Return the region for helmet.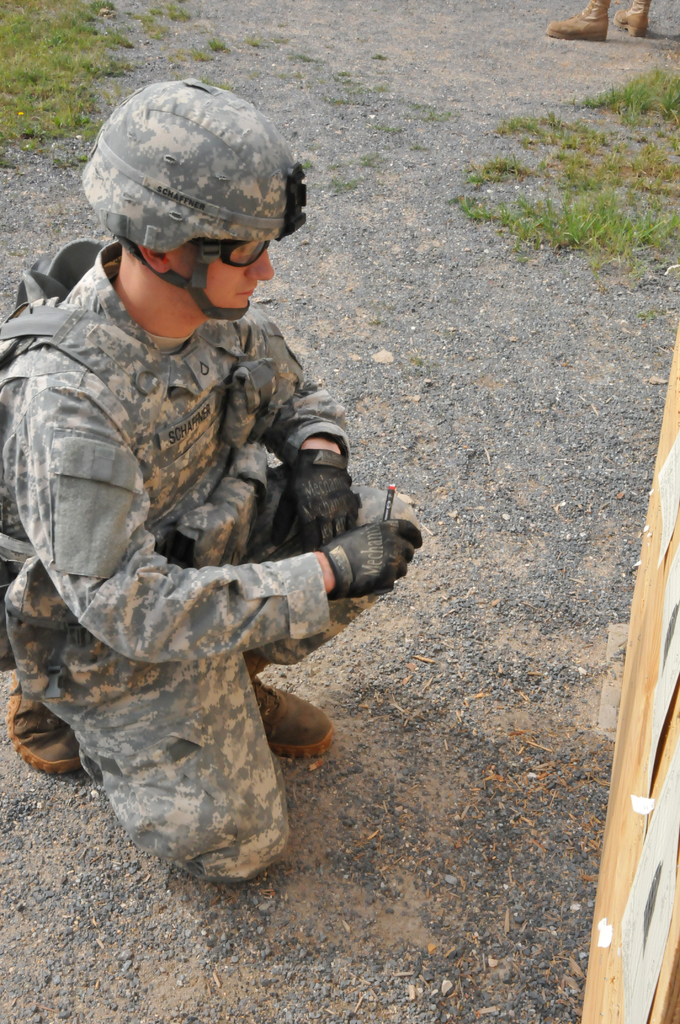
BBox(84, 72, 300, 320).
